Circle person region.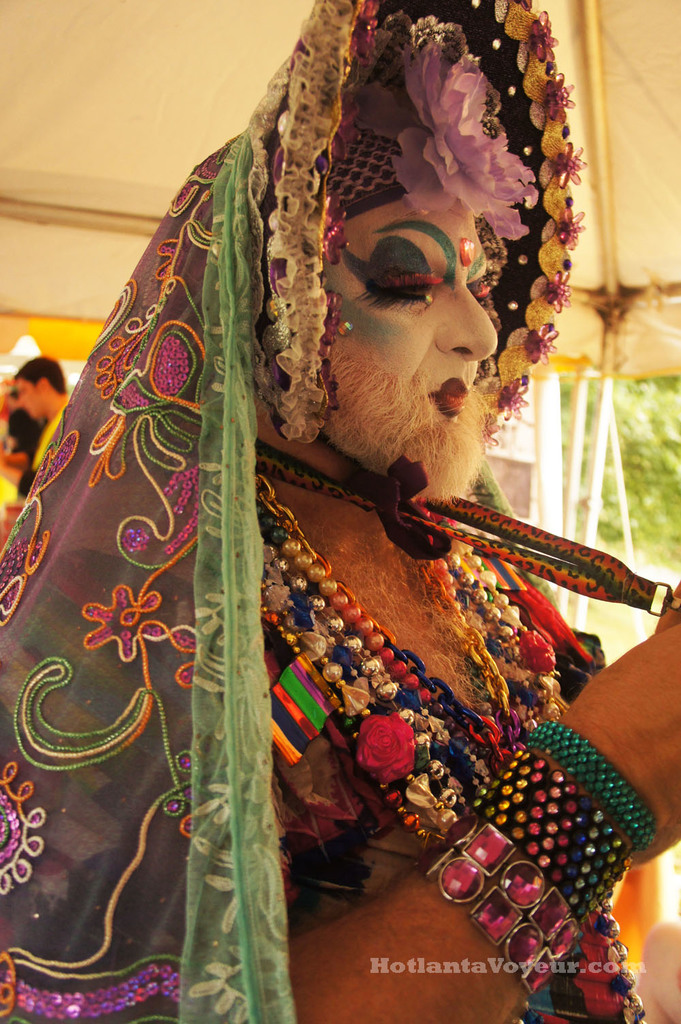
Region: locate(0, 0, 680, 1023).
